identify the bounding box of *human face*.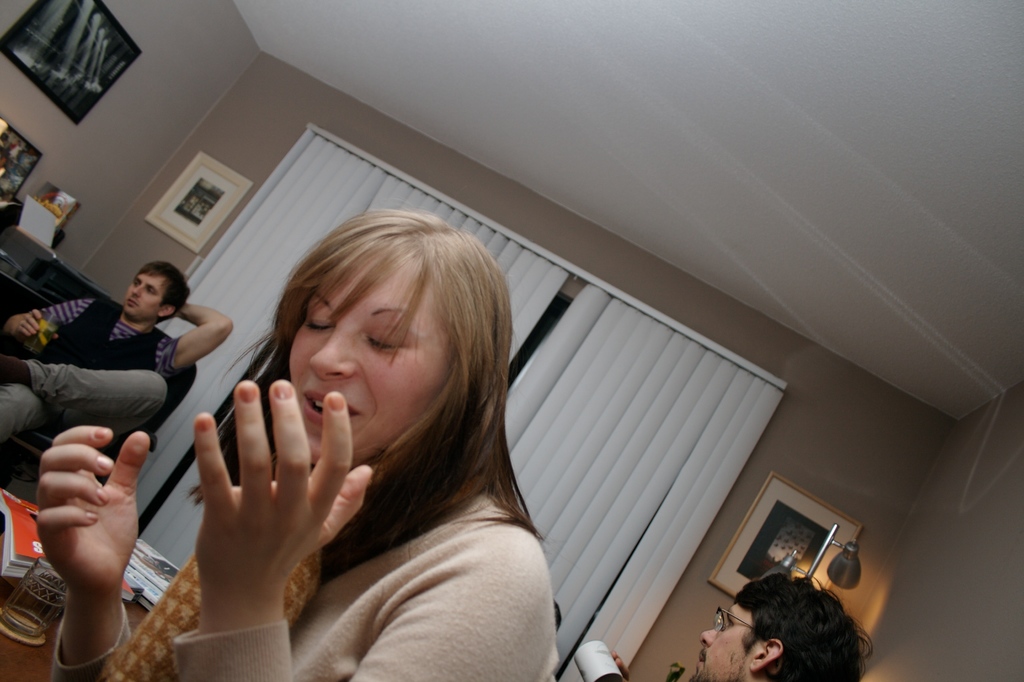
box=[694, 605, 774, 681].
